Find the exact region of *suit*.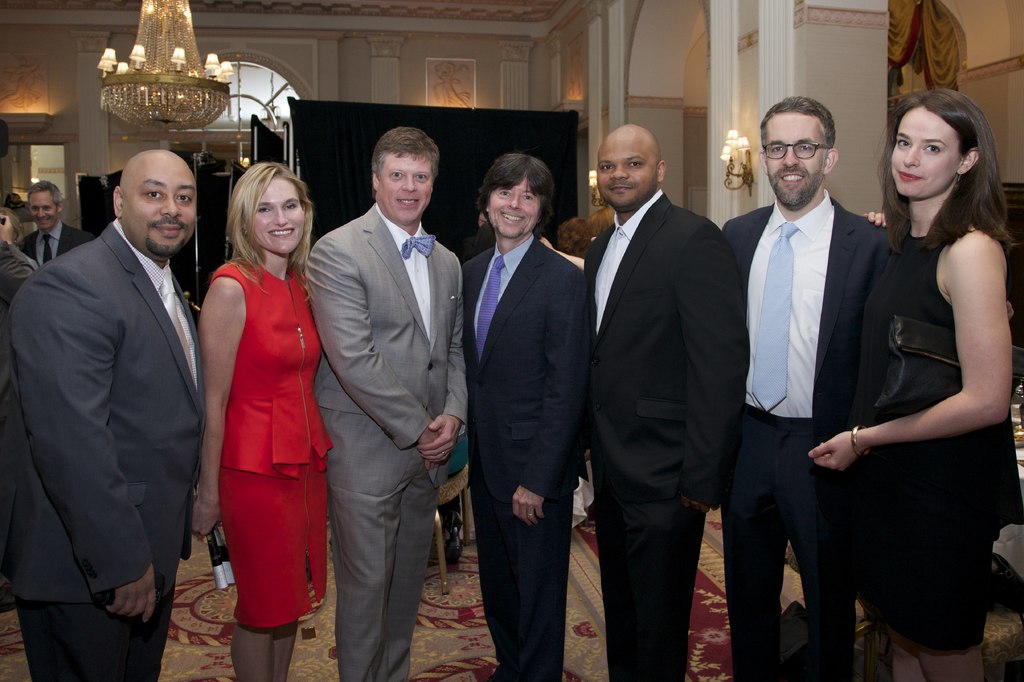
Exact region: bbox=(13, 221, 97, 264).
